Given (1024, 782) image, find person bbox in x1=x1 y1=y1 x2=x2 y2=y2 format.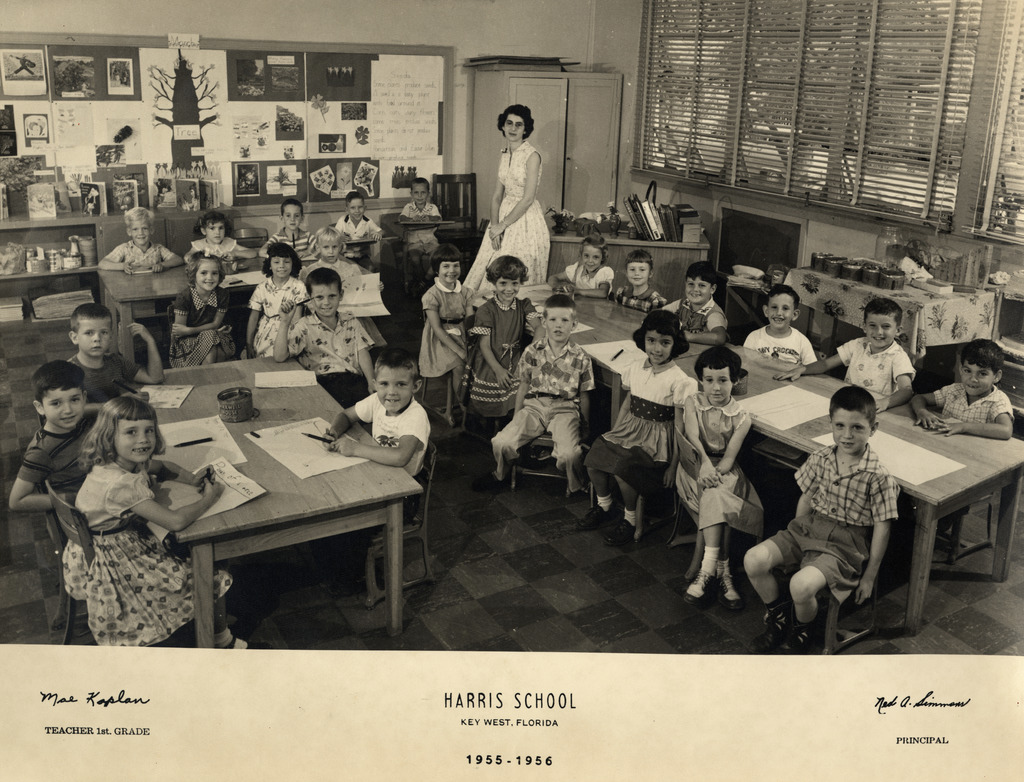
x1=909 y1=339 x2=1013 y2=566.
